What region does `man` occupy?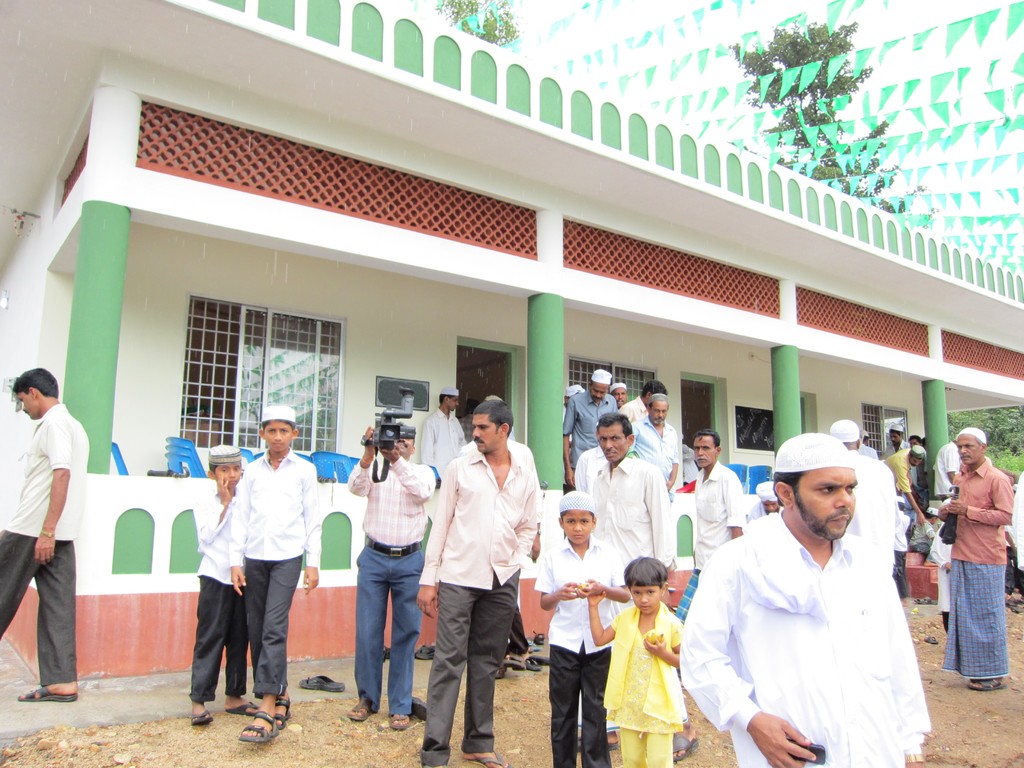
left=928, top=423, right=1016, bottom=696.
